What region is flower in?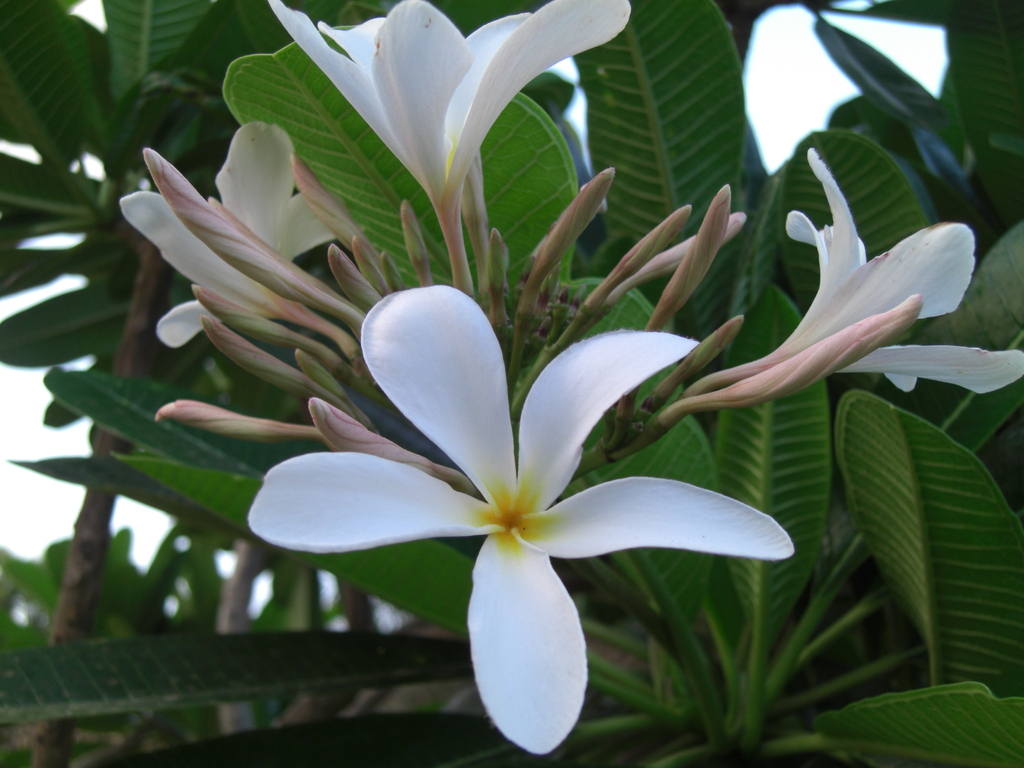
[left=264, top=0, right=629, bottom=247].
